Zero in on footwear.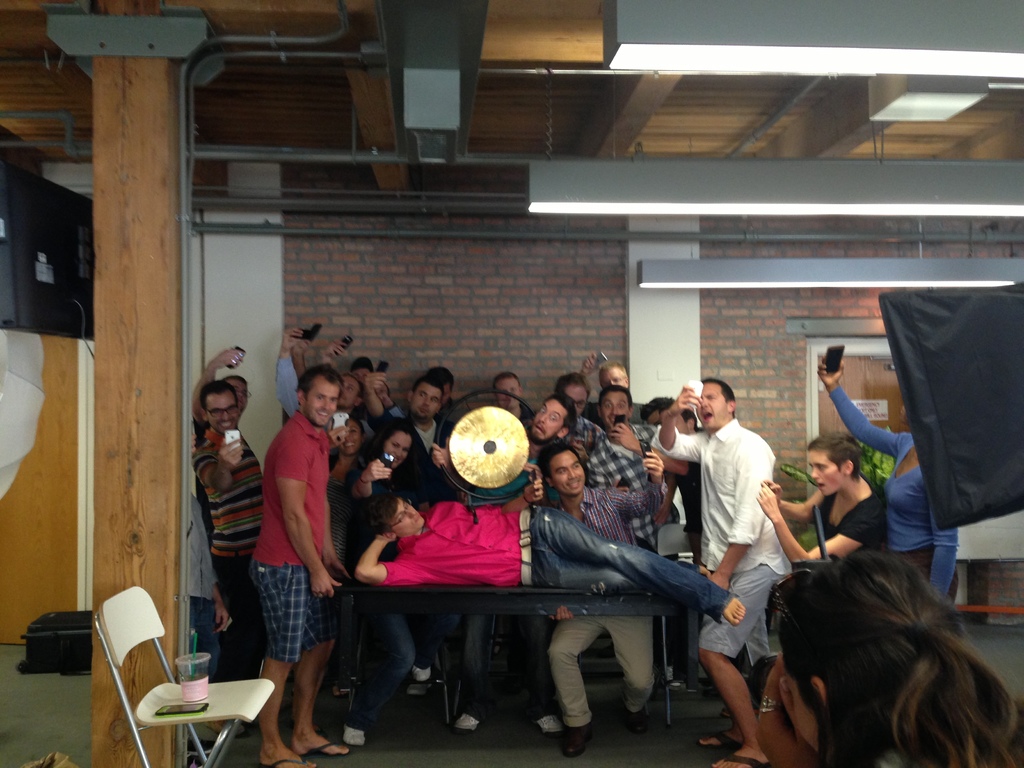
Zeroed in: region(454, 712, 488, 732).
